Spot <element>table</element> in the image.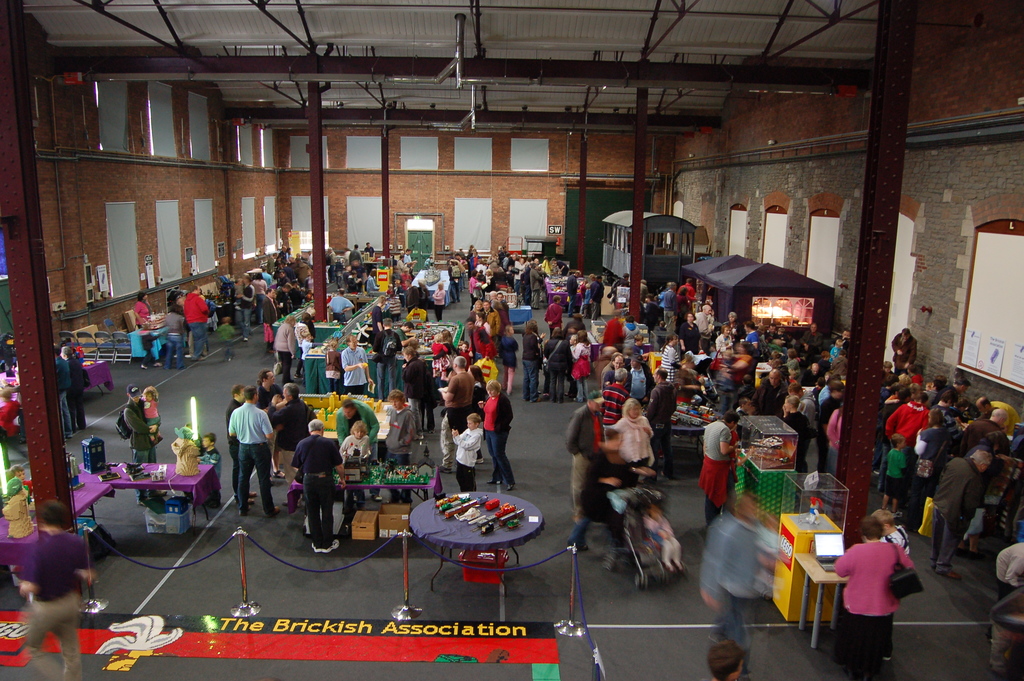
<element>table</element> found at <bbox>544, 273, 595, 316</bbox>.
